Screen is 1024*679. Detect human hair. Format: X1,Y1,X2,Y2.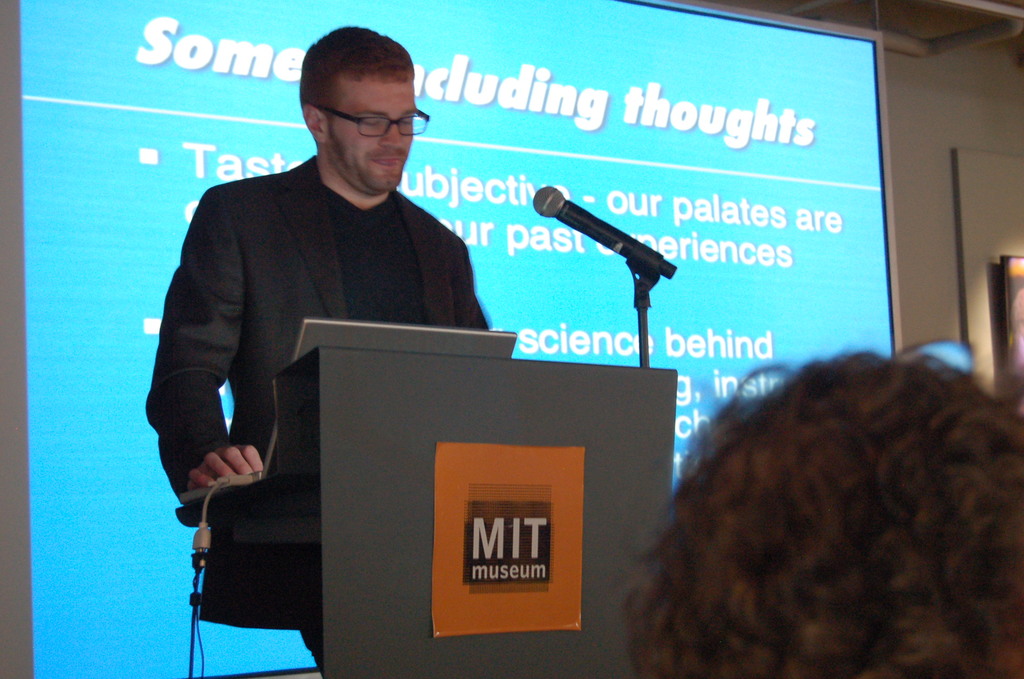
298,24,414,137.
